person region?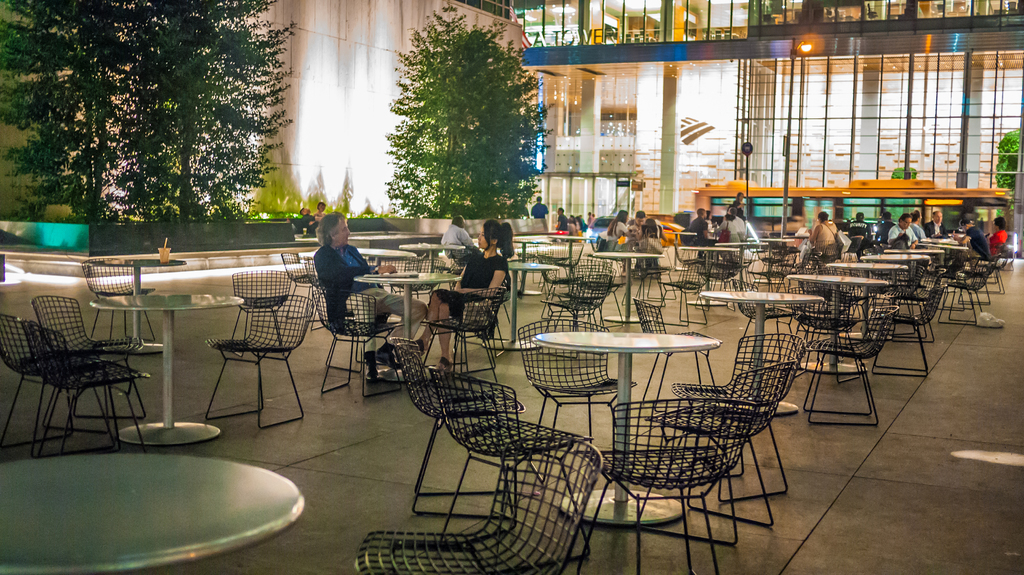
locate(845, 214, 869, 252)
